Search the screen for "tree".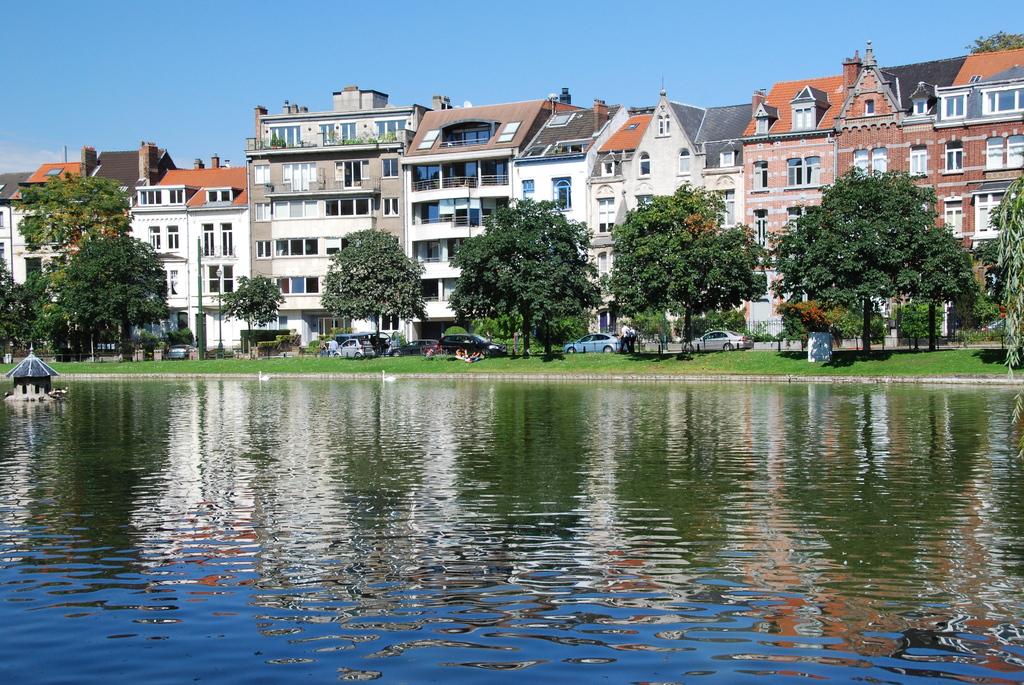
Found at <region>893, 292, 951, 342</region>.
